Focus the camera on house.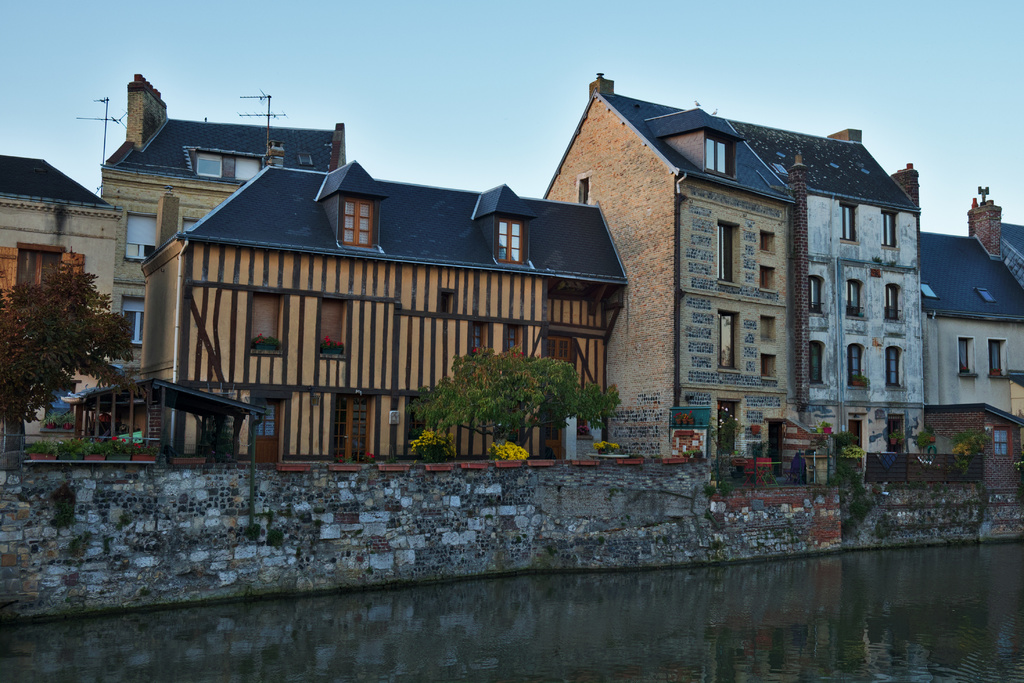
Focus region: select_region(95, 76, 346, 374).
